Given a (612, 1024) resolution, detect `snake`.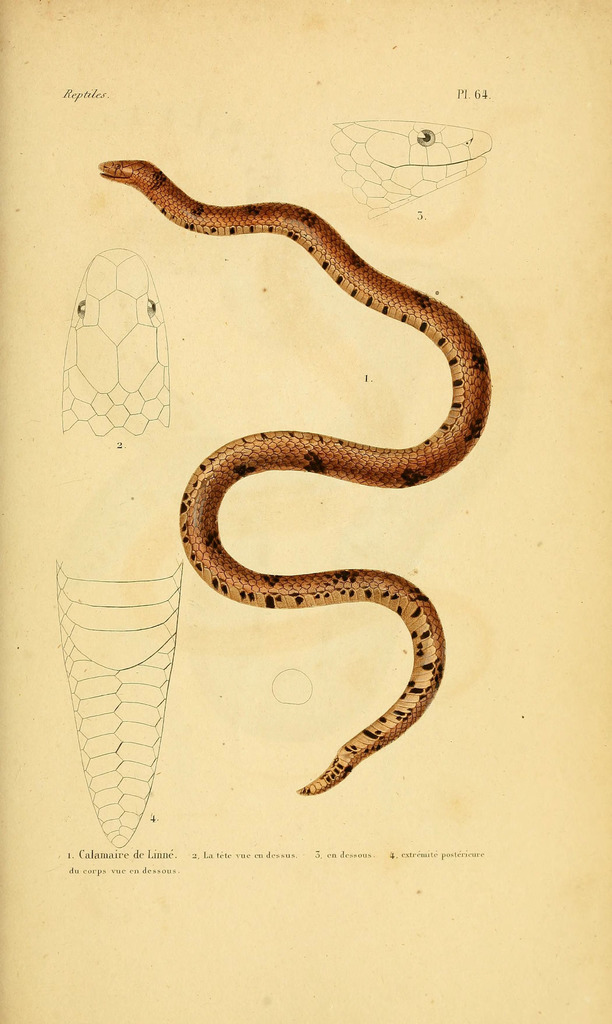
[94,154,495,801].
